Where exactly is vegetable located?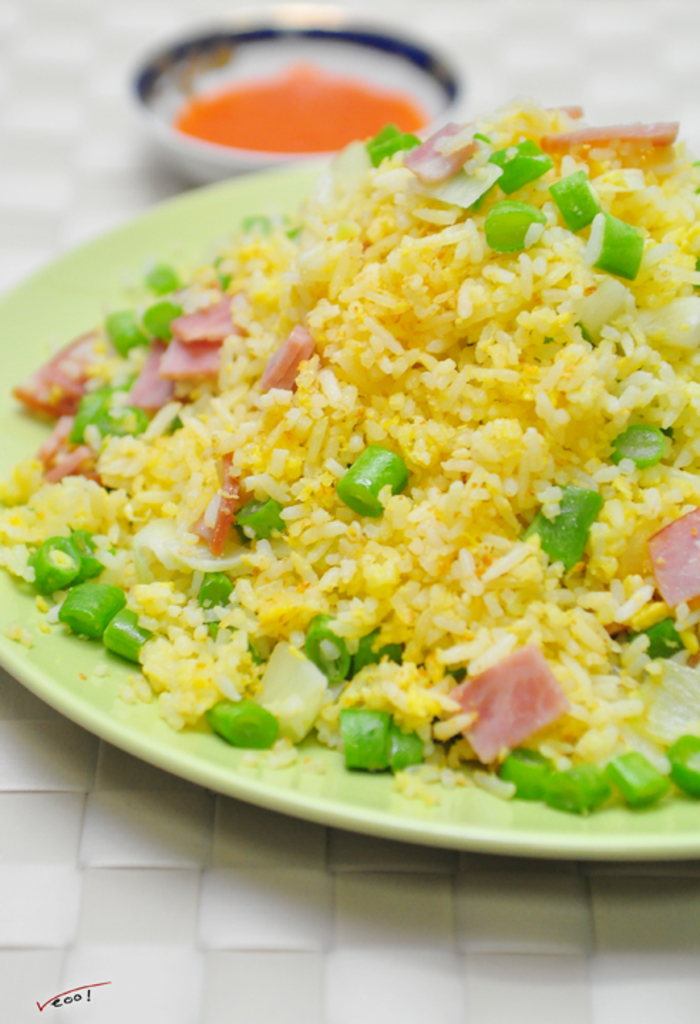
Its bounding box is 341,447,408,519.
